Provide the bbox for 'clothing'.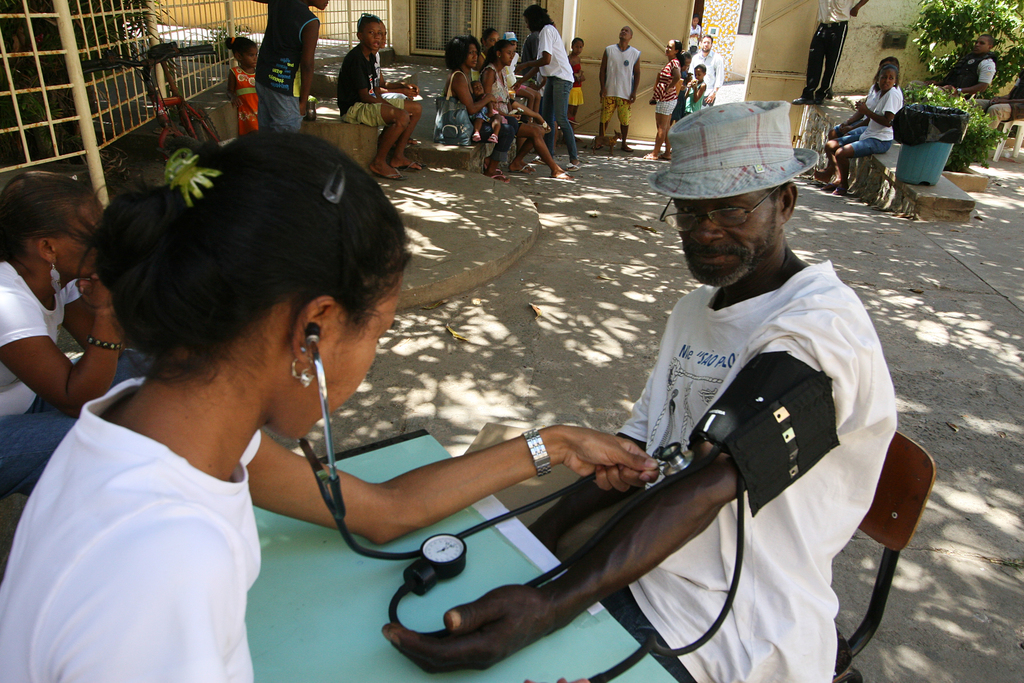
BBox(337, 42, 404, 128).
